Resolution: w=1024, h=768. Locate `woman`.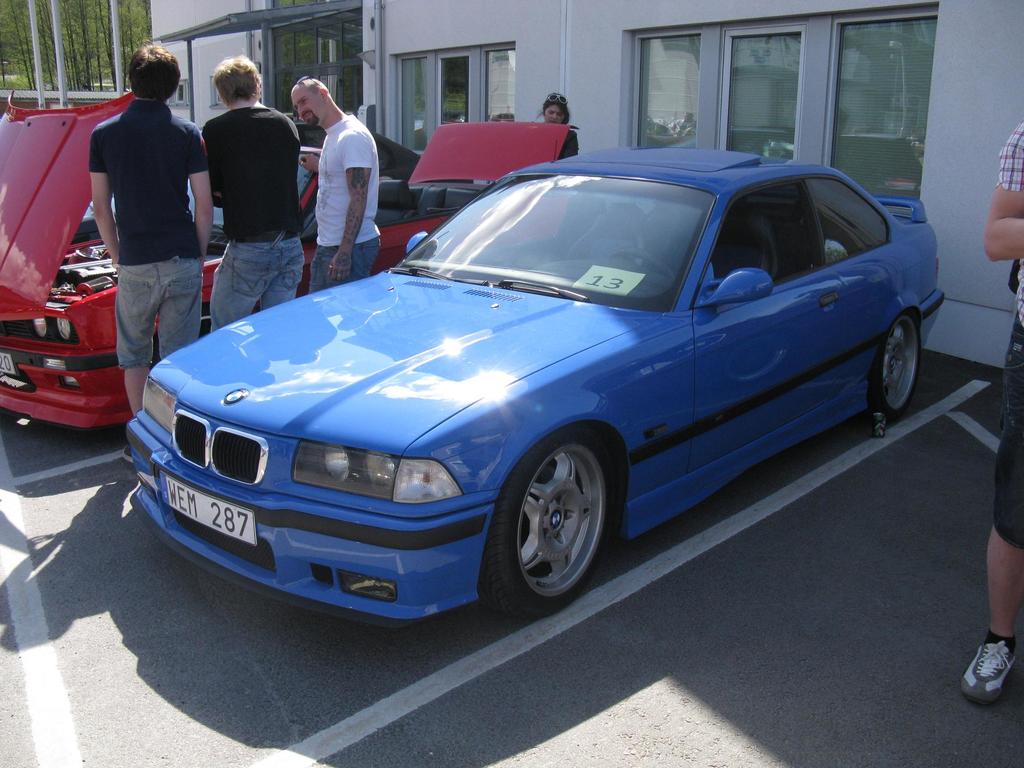
(x1=540, y1=91, x2=576, y2=161).
